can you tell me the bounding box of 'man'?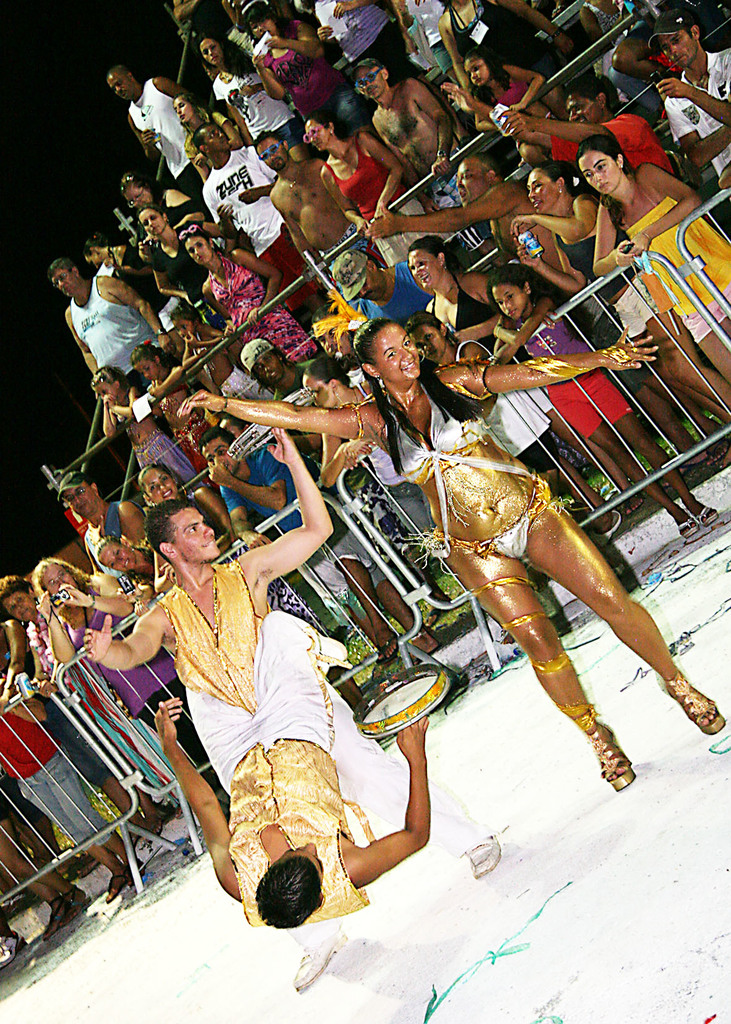
(x1=261, y1=136, x2=356, y2=271).
